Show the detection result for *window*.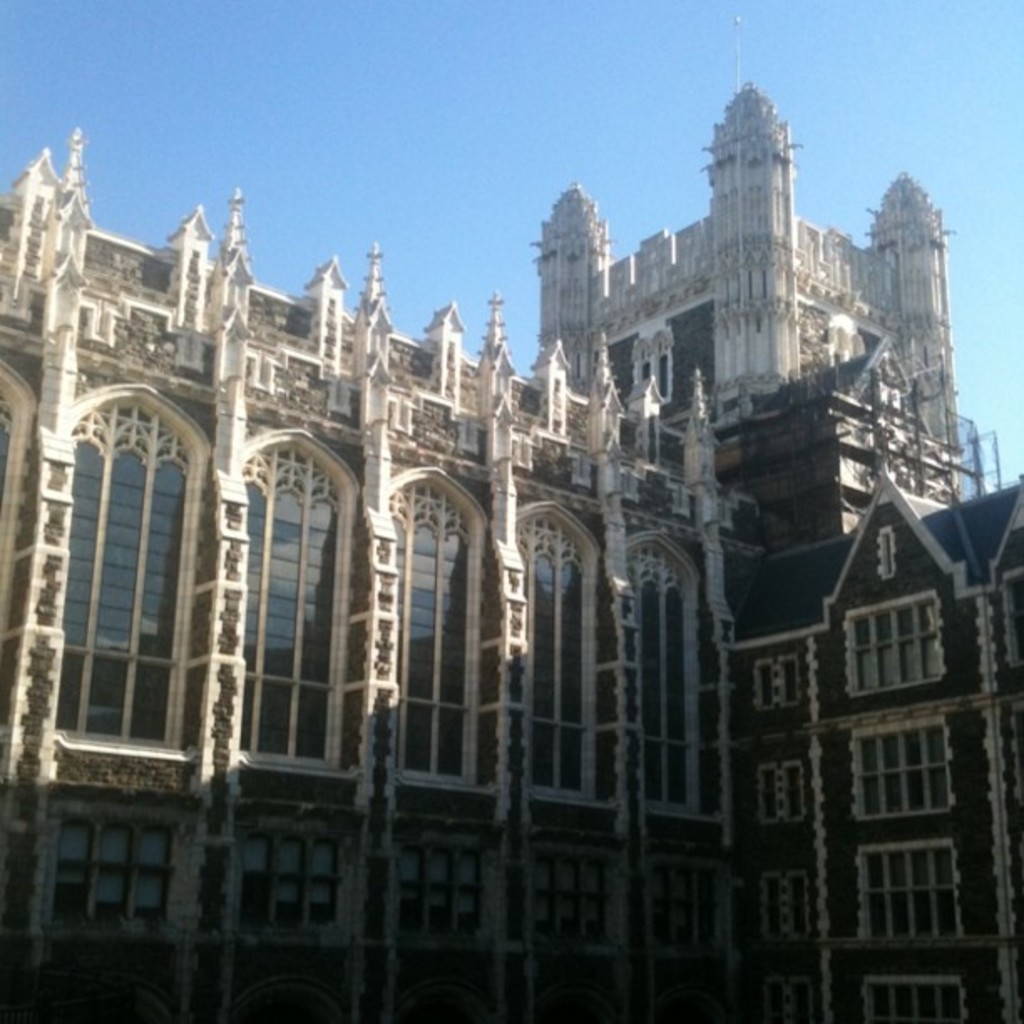
(827,592,940,694).
